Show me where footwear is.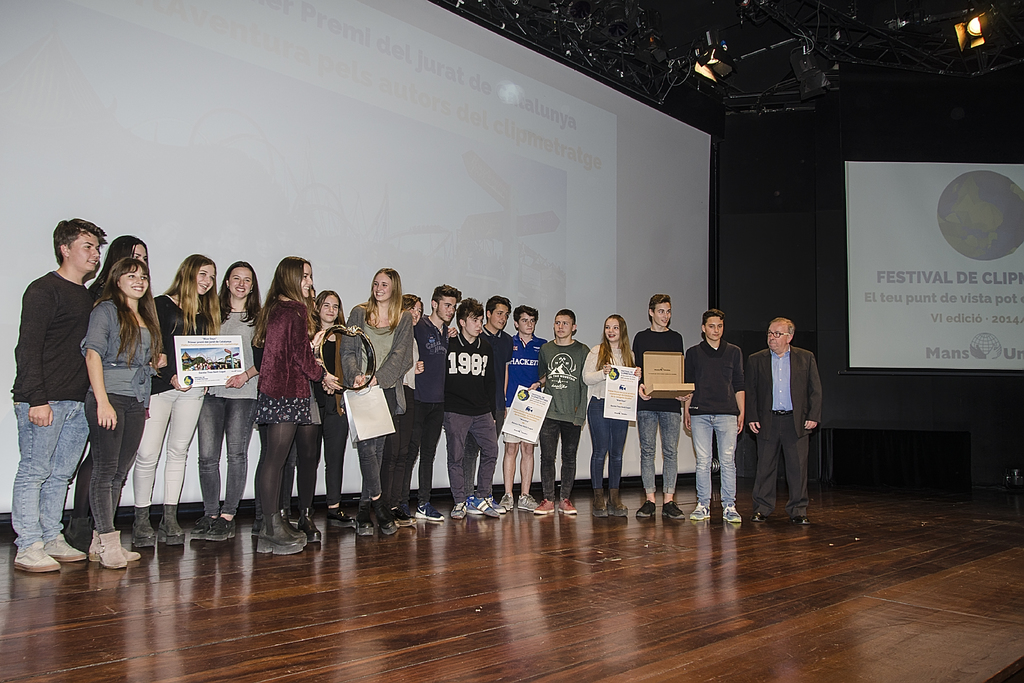
footwear is at <box>685,496,716,520</box>.
